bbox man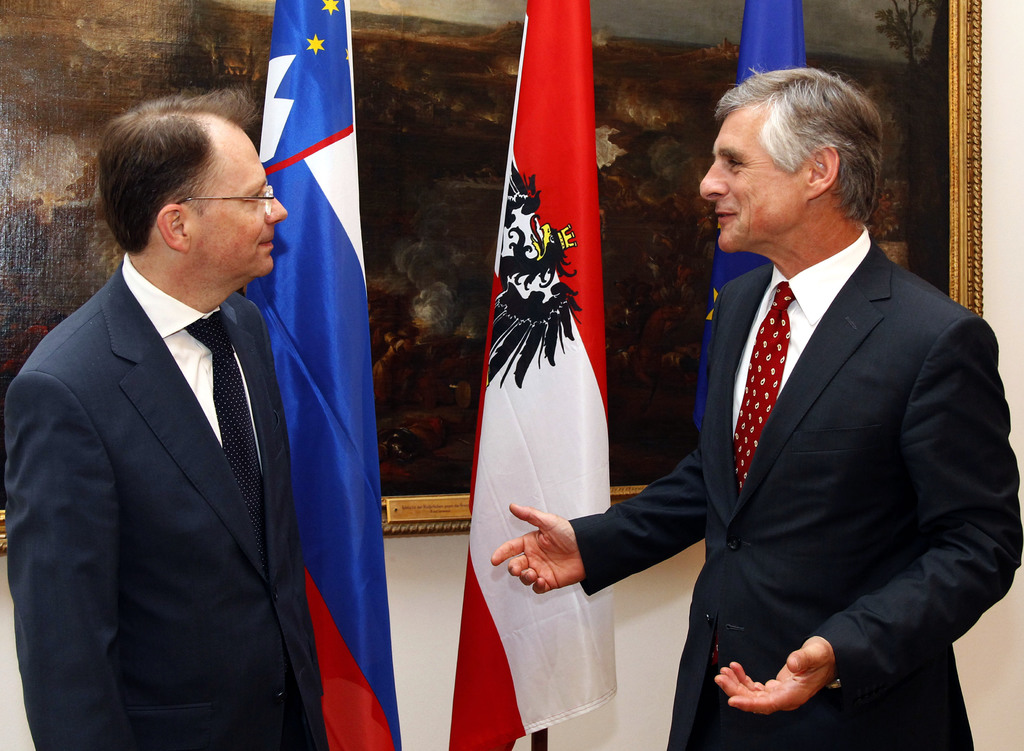
Rect(488, 61, 1020, 750)
